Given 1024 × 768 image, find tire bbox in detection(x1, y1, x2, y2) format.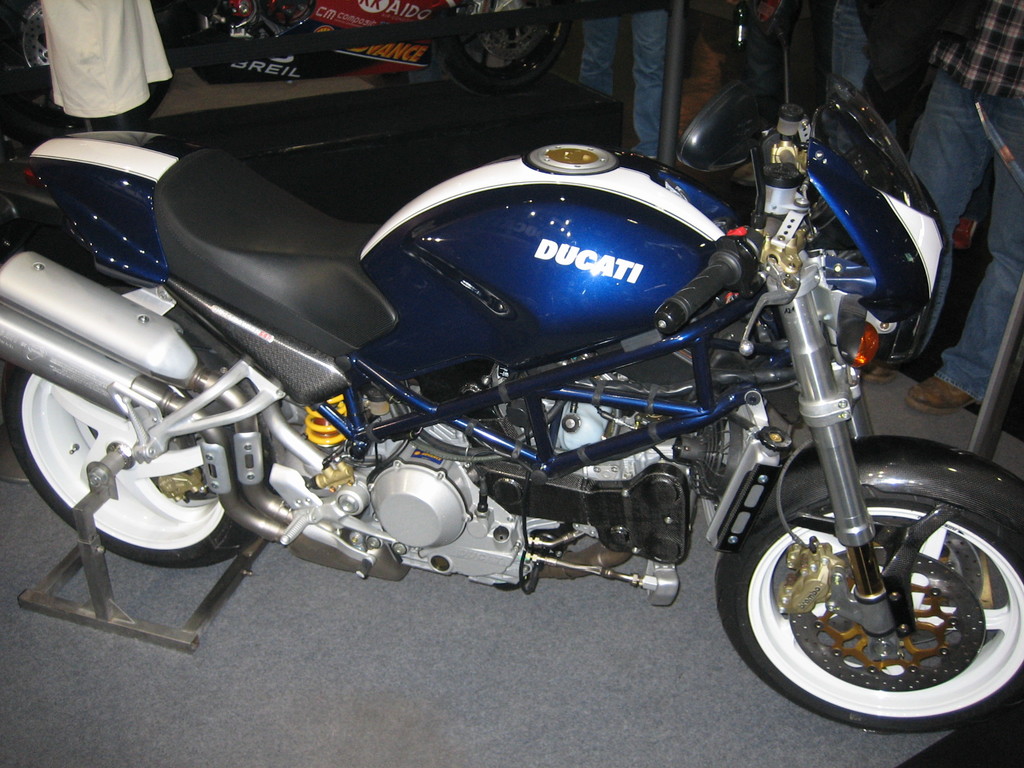
detection(714, 493, 1023, 729).
